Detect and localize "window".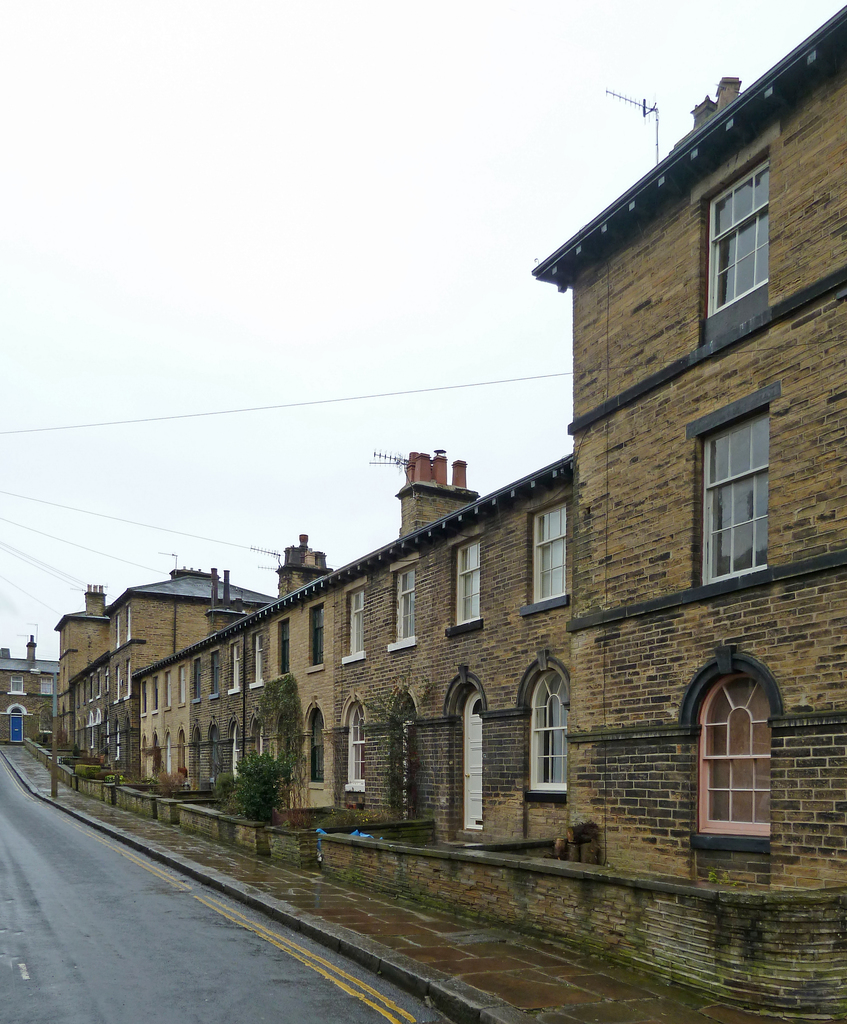
Localized at bbox=(692, 142, 773, 347).
